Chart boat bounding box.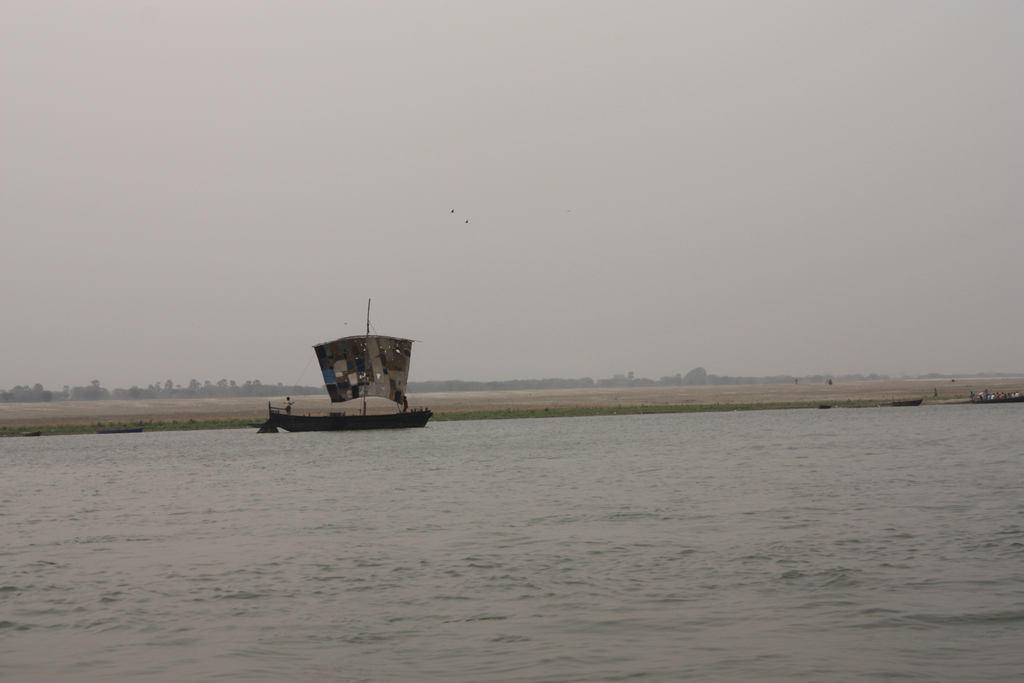
Charted: detection(22, 429, 42, 440).
